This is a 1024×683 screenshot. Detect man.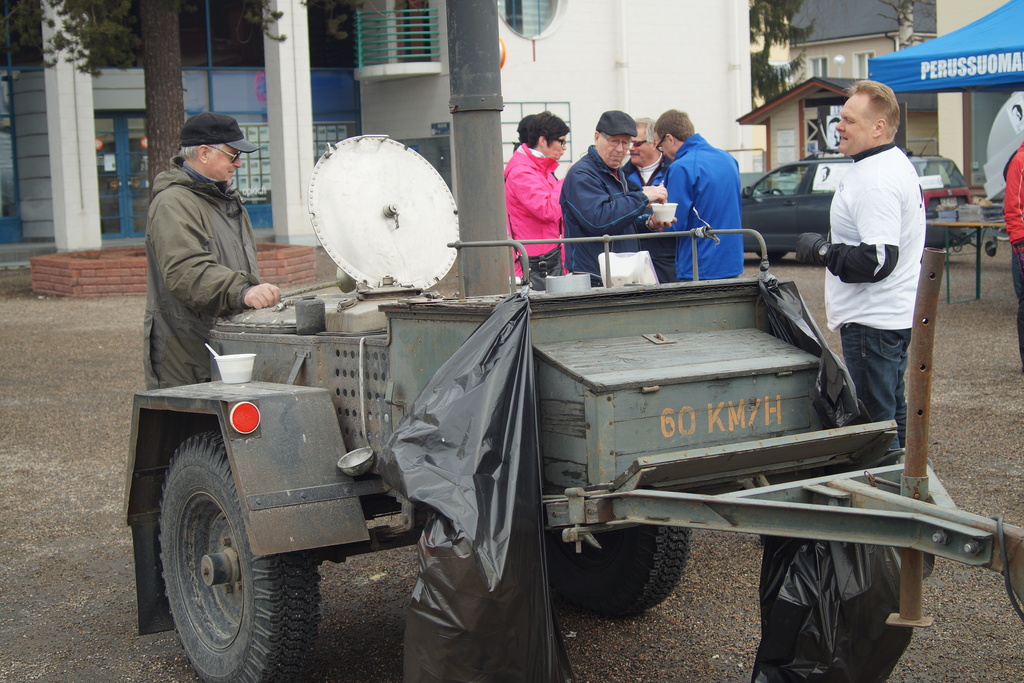
142/111/281/391.
